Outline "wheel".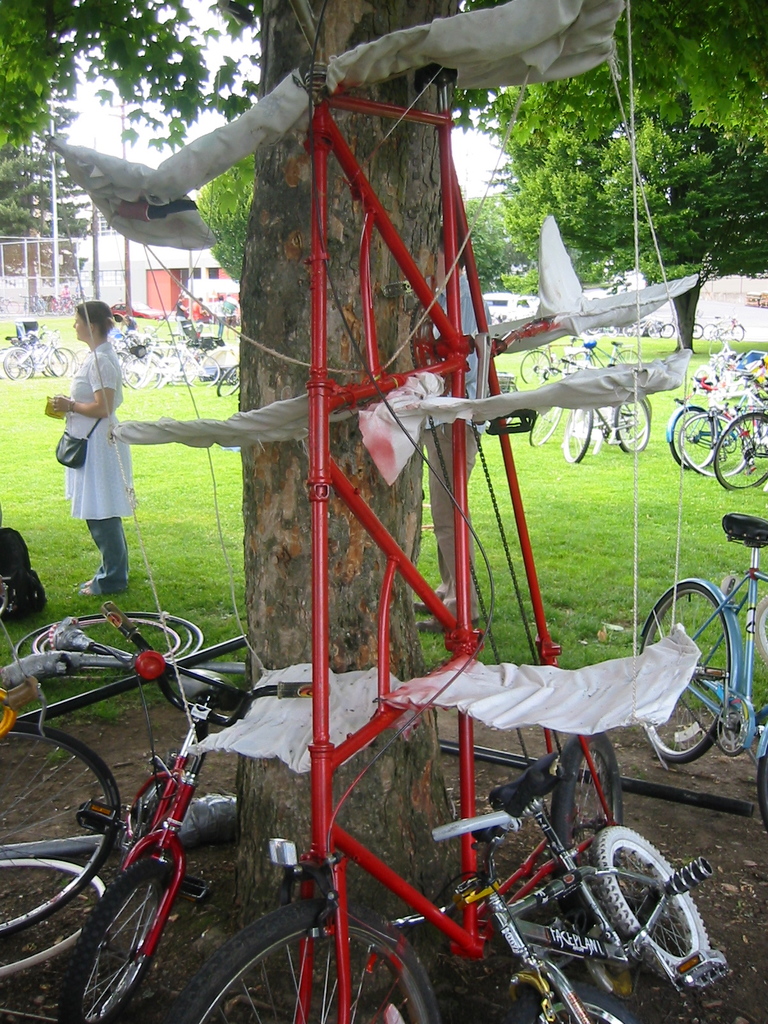
Outline: (x1=1, y1=346, x2=38, y2=381).
